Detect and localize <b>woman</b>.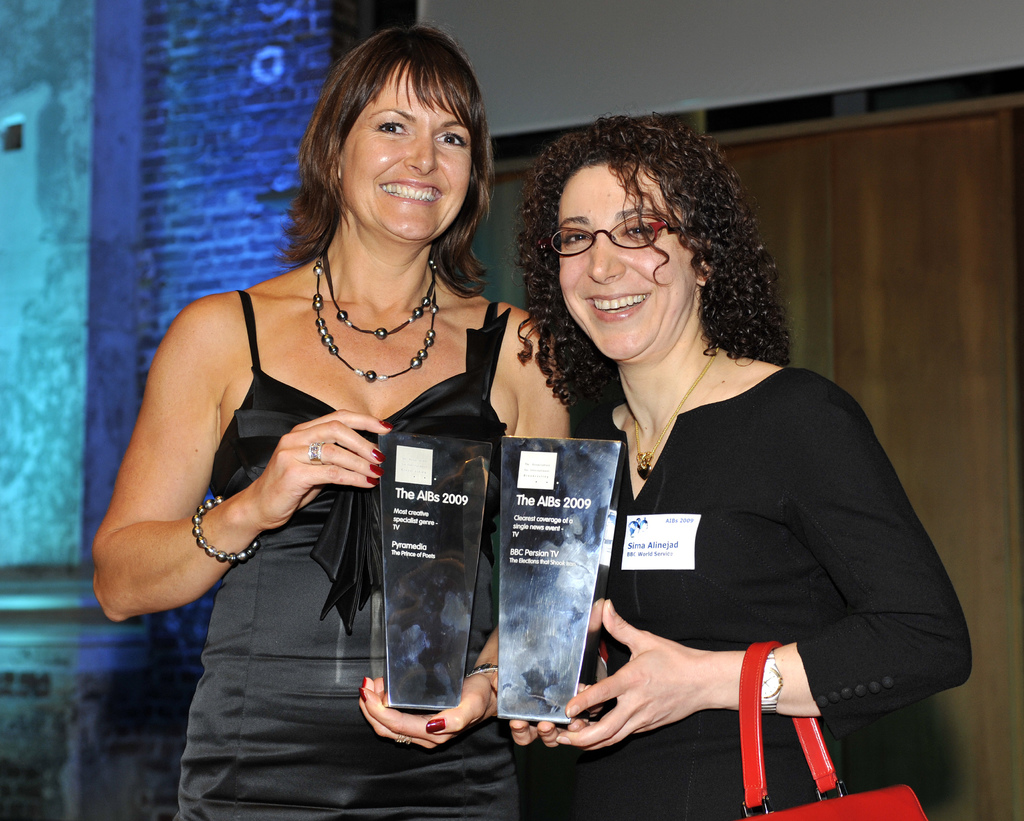
Localized at 527 109 974 820.
